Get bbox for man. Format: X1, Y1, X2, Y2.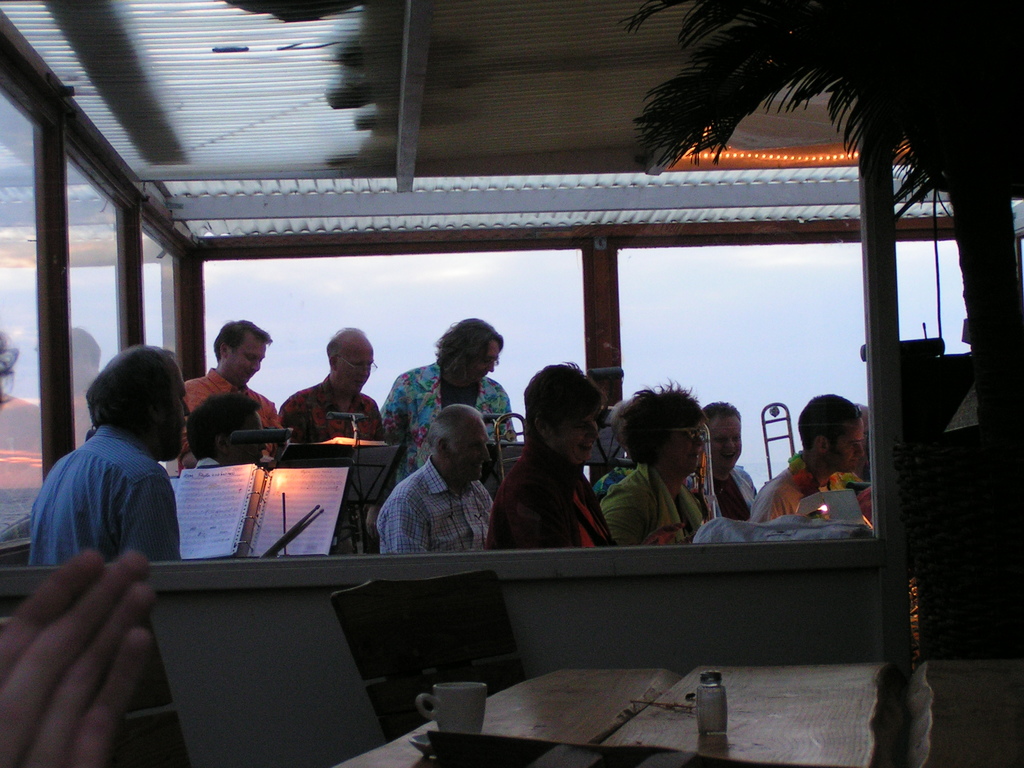
353, 316, 518, 541.
